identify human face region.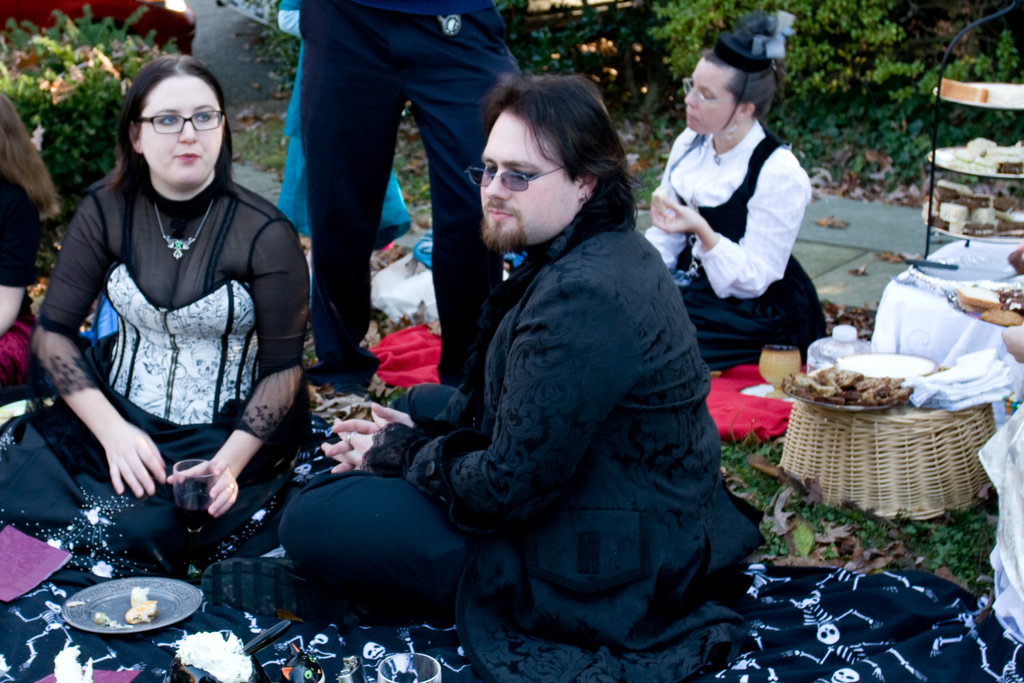
Region: (left=141, top=76, right=220, bottom=186).
